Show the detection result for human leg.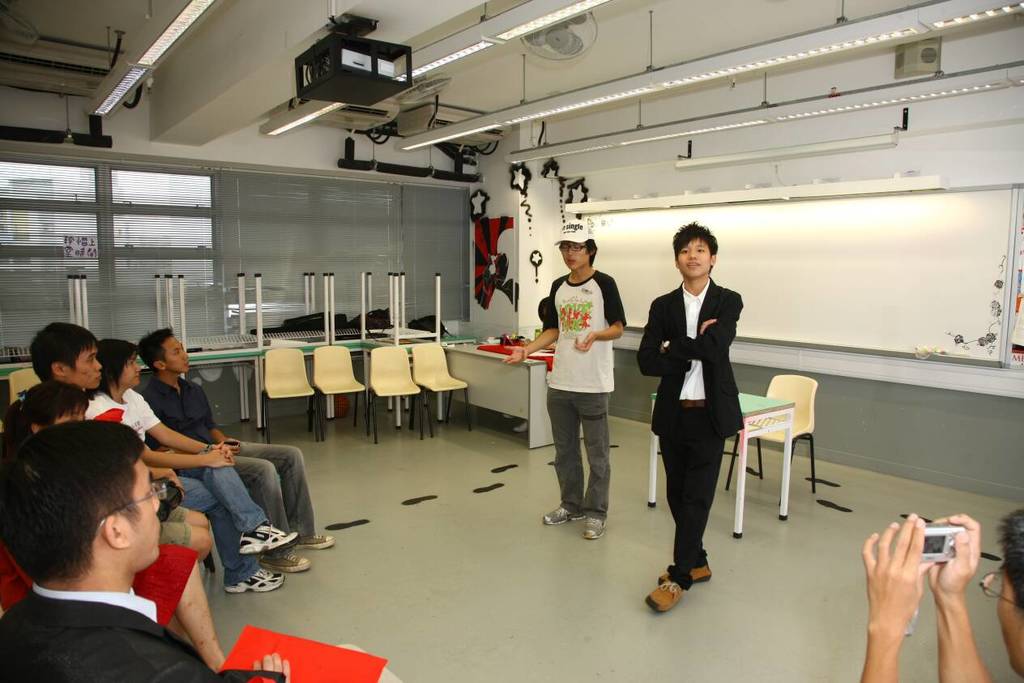
655, 407, 714, 574.
